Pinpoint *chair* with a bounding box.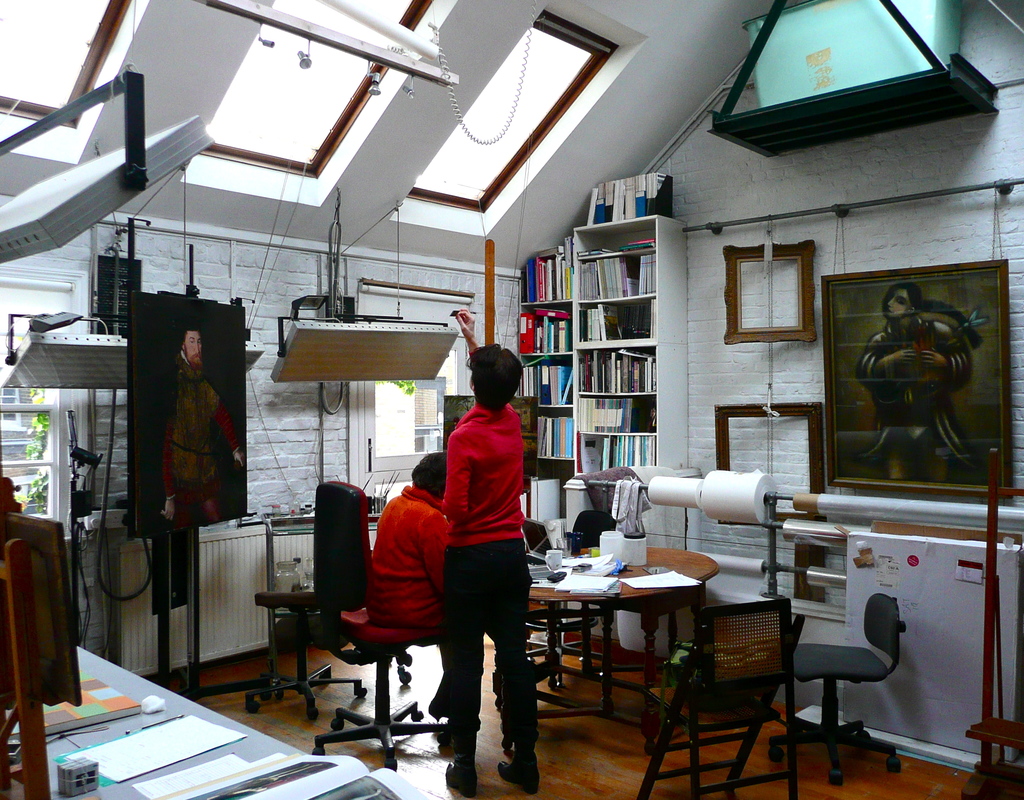
{"x1": 322, "y1": 497, "x2": 445, "y2": 749}.
